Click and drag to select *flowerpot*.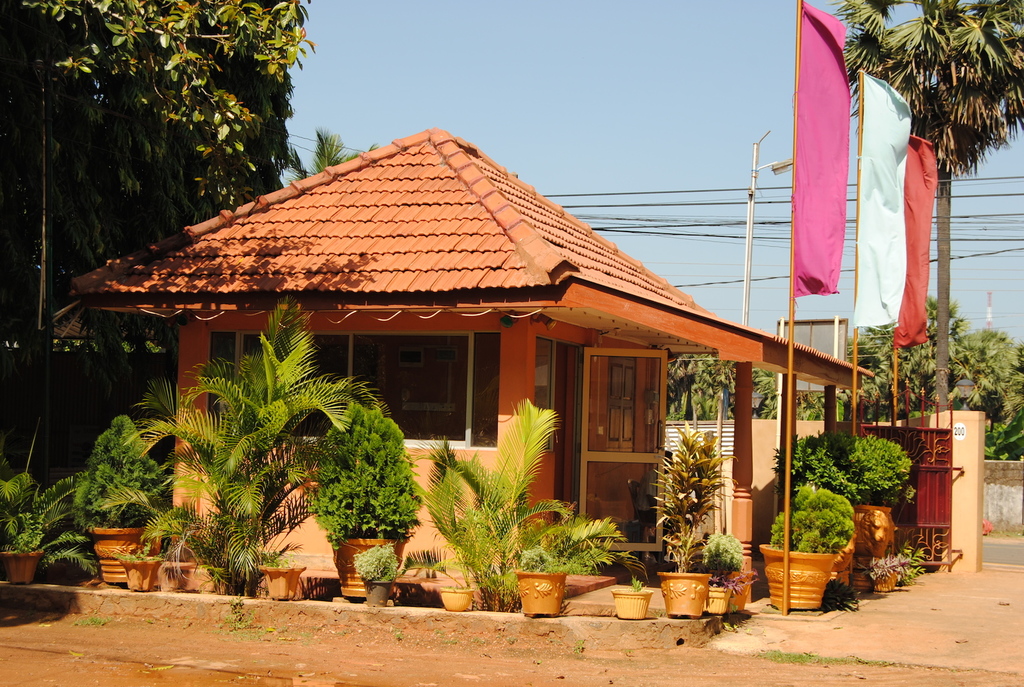
Selection: pyautogui.locateOnScreen(657, 571, 710, 618).
